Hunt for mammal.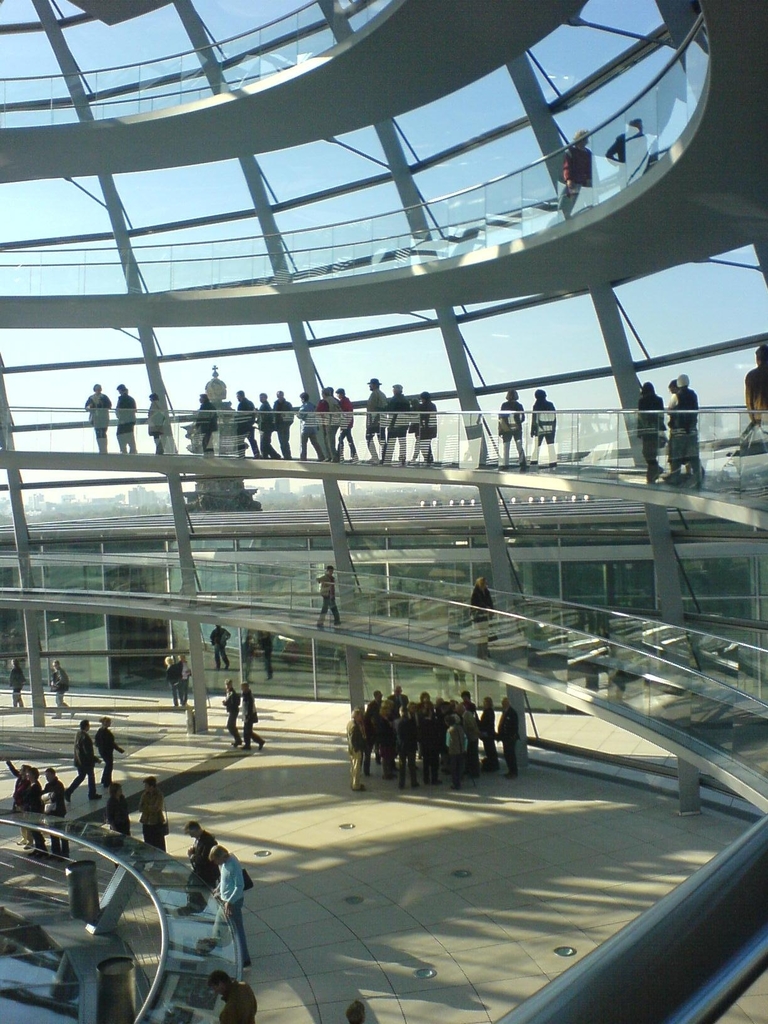
Hunted down at (x1=234, y1=389, x2=252, y2=452).
